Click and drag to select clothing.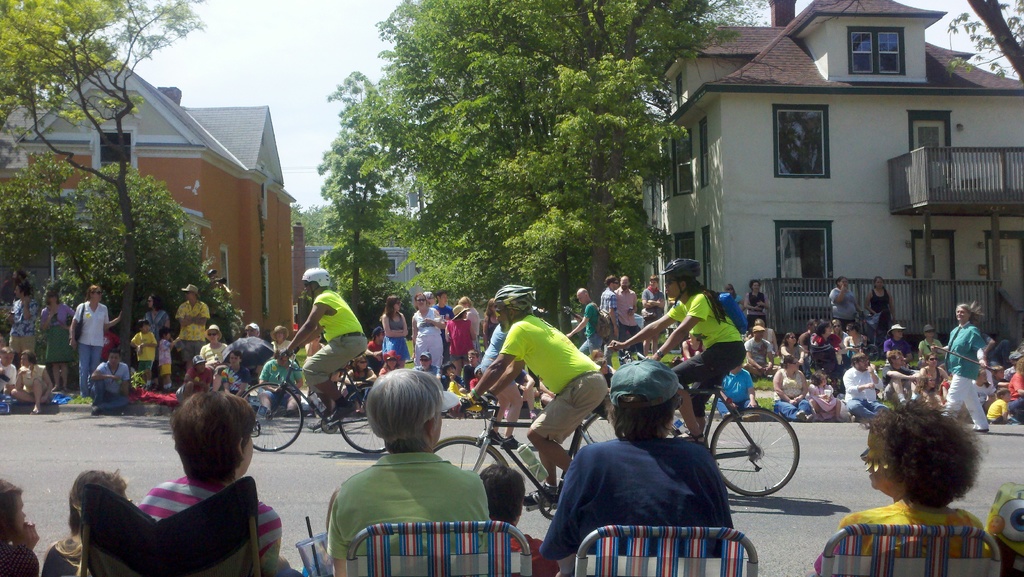
Selection: detection(831, 286, 856, 333).
